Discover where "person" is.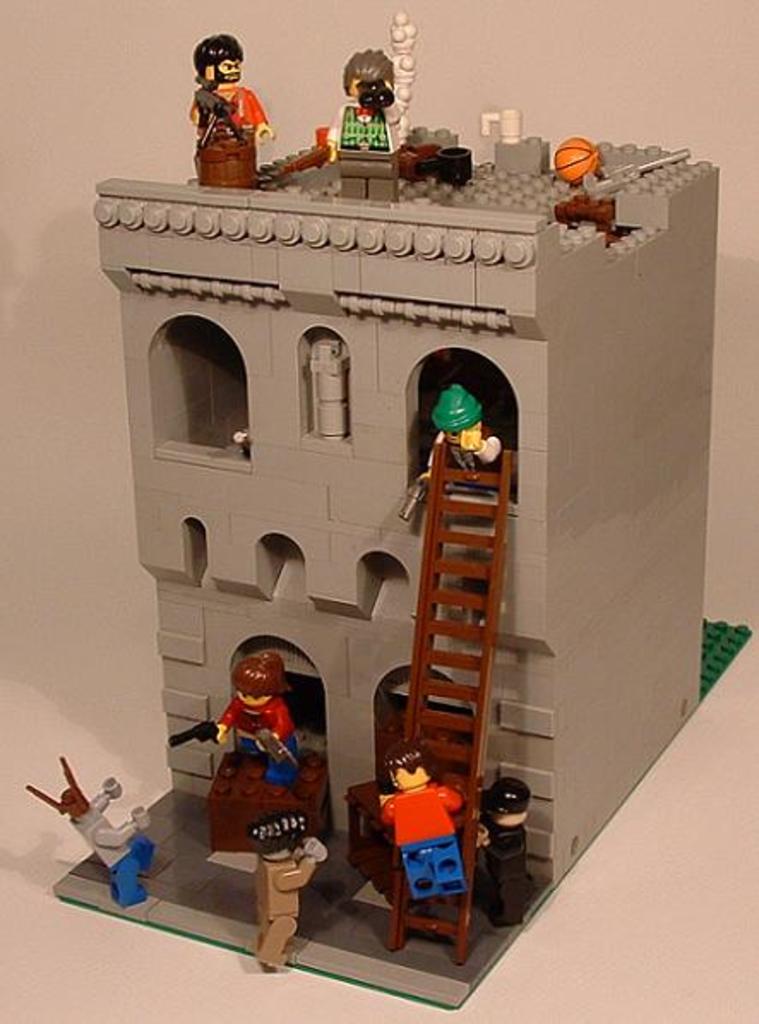
Discovered at (left=432, top=382, right=507, bottom=486).
